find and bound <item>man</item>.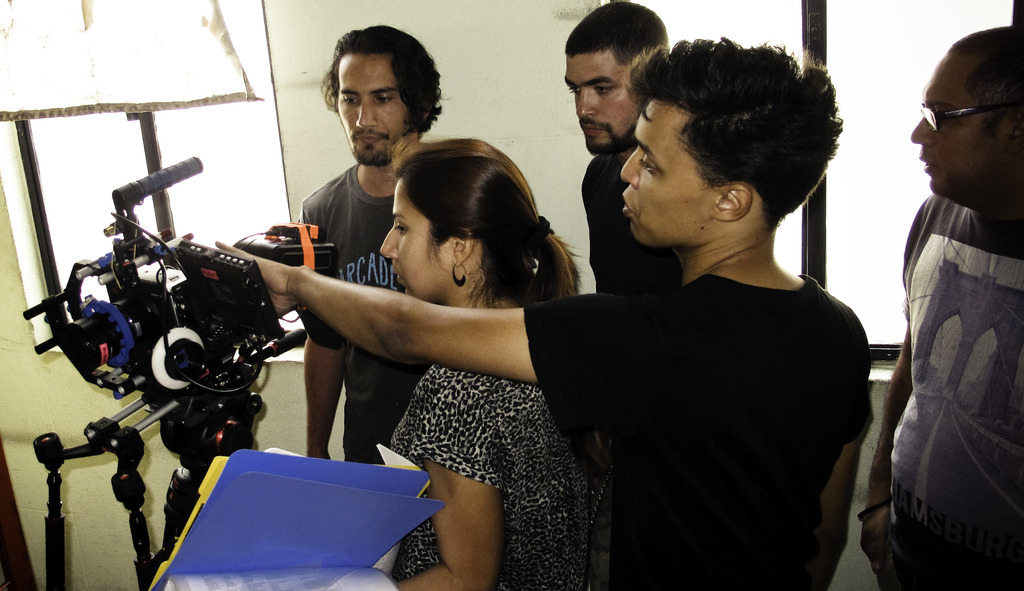
Bound: box(210, 36, 870, 590).
